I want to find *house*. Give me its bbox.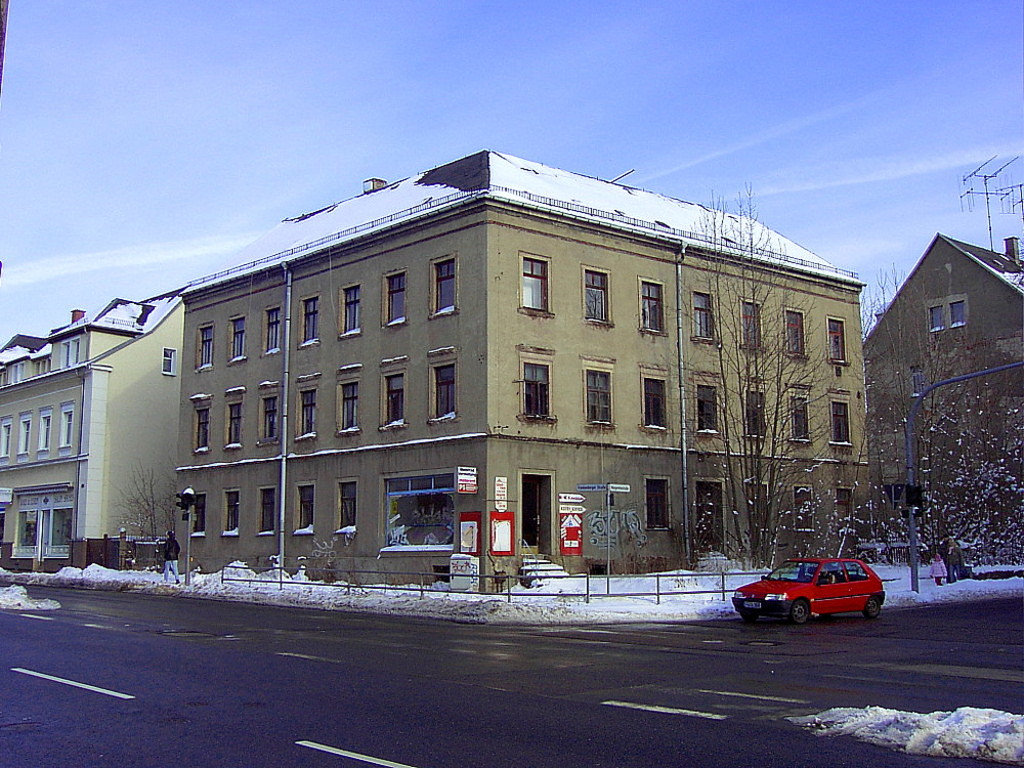
<bbox>115, 138, 902, 617</bbox>.
